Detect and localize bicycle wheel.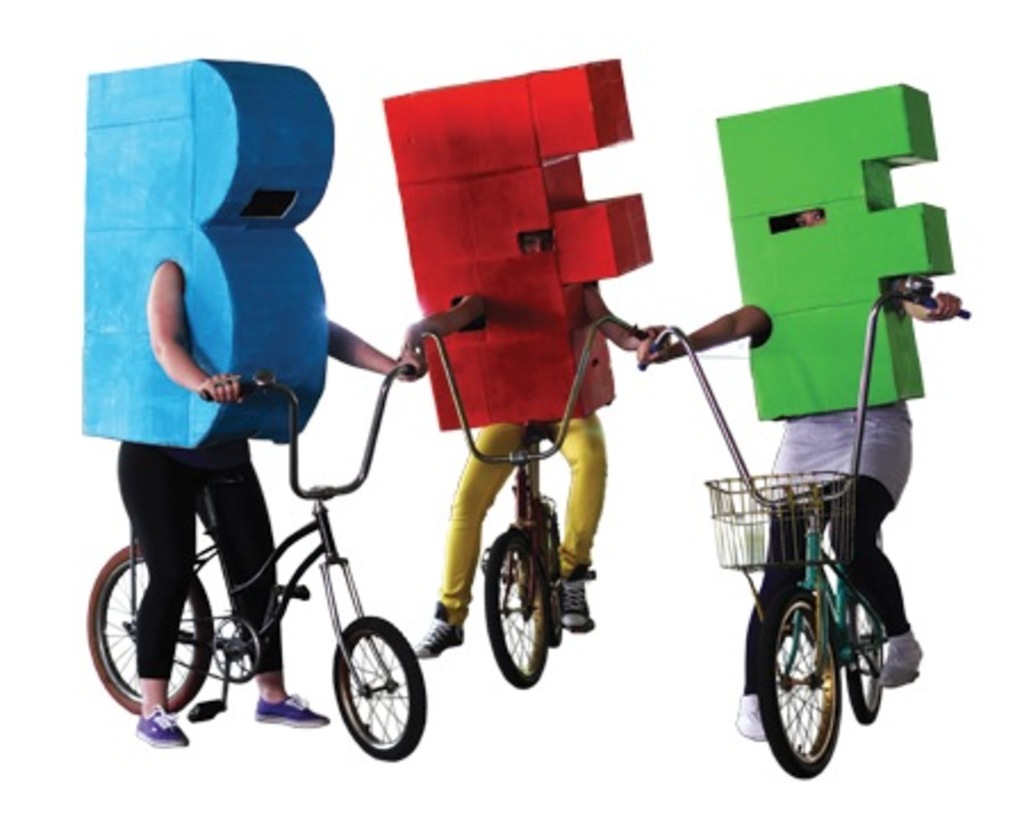
Localized at <region>833, 589, 885, 724</region>.
